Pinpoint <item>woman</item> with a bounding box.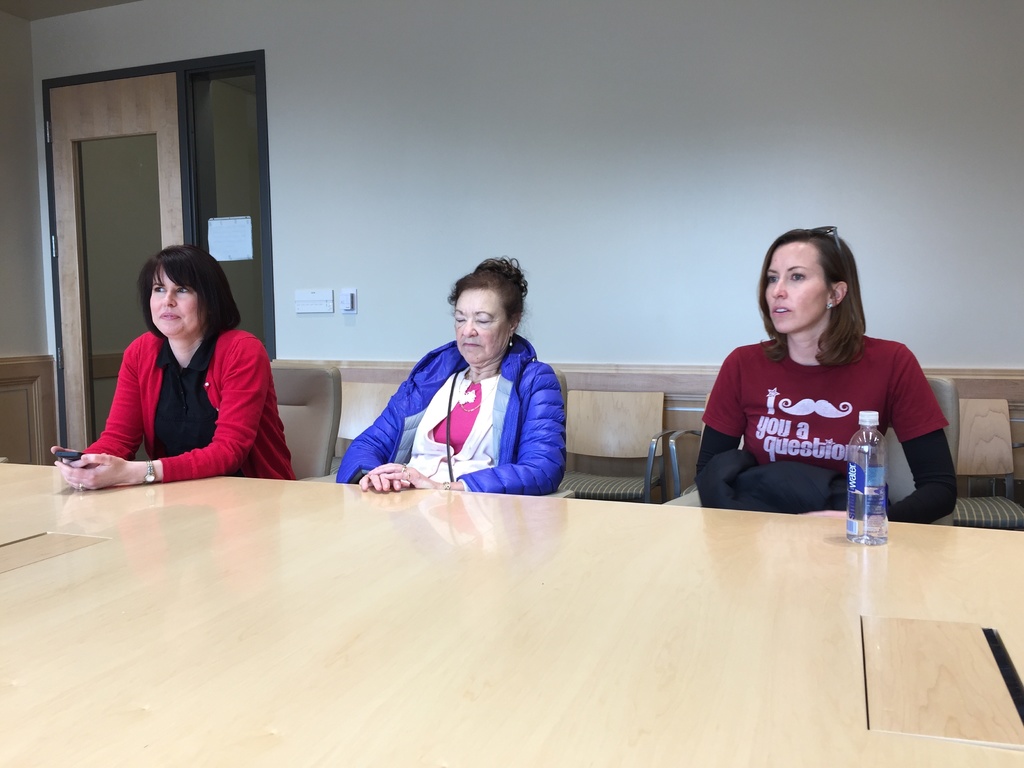
region(77, 232, 261, 486).
